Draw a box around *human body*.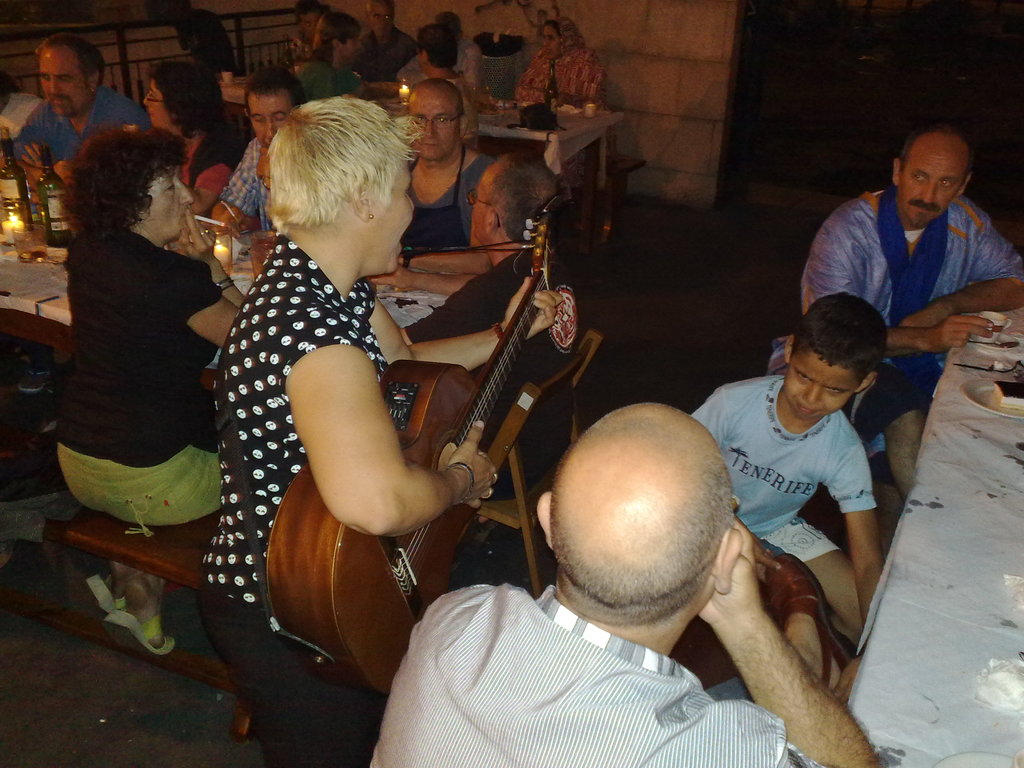
crop(515, 8, 612, 113).
